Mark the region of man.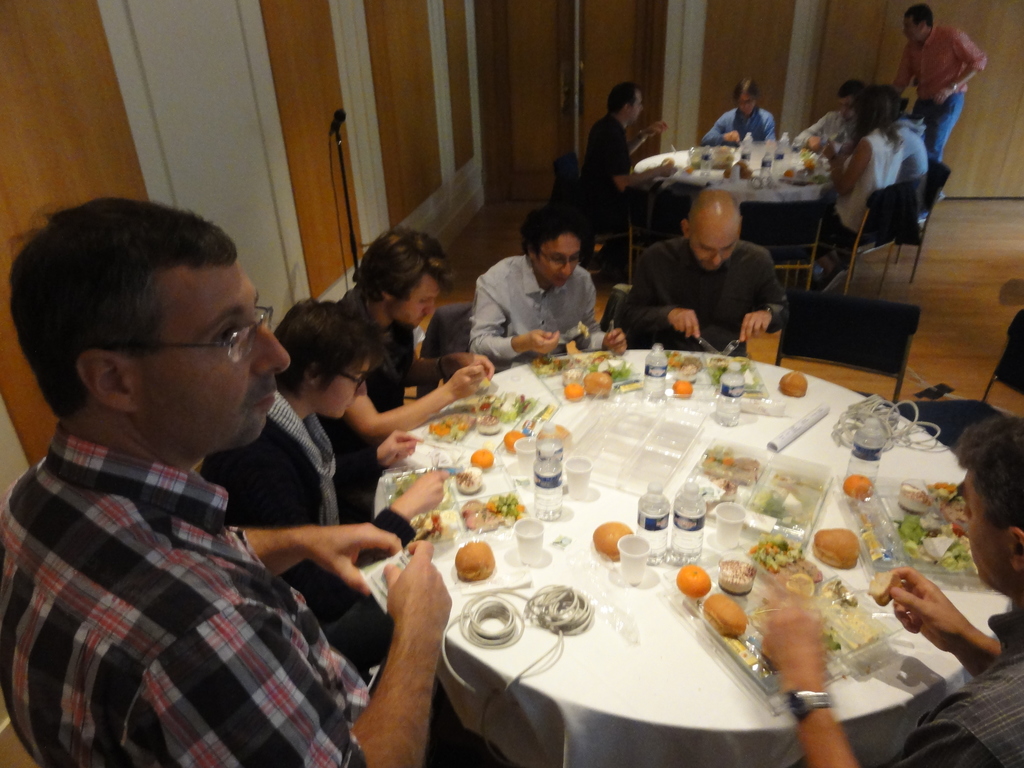
Region: box=[586, 81, 662, 222].
